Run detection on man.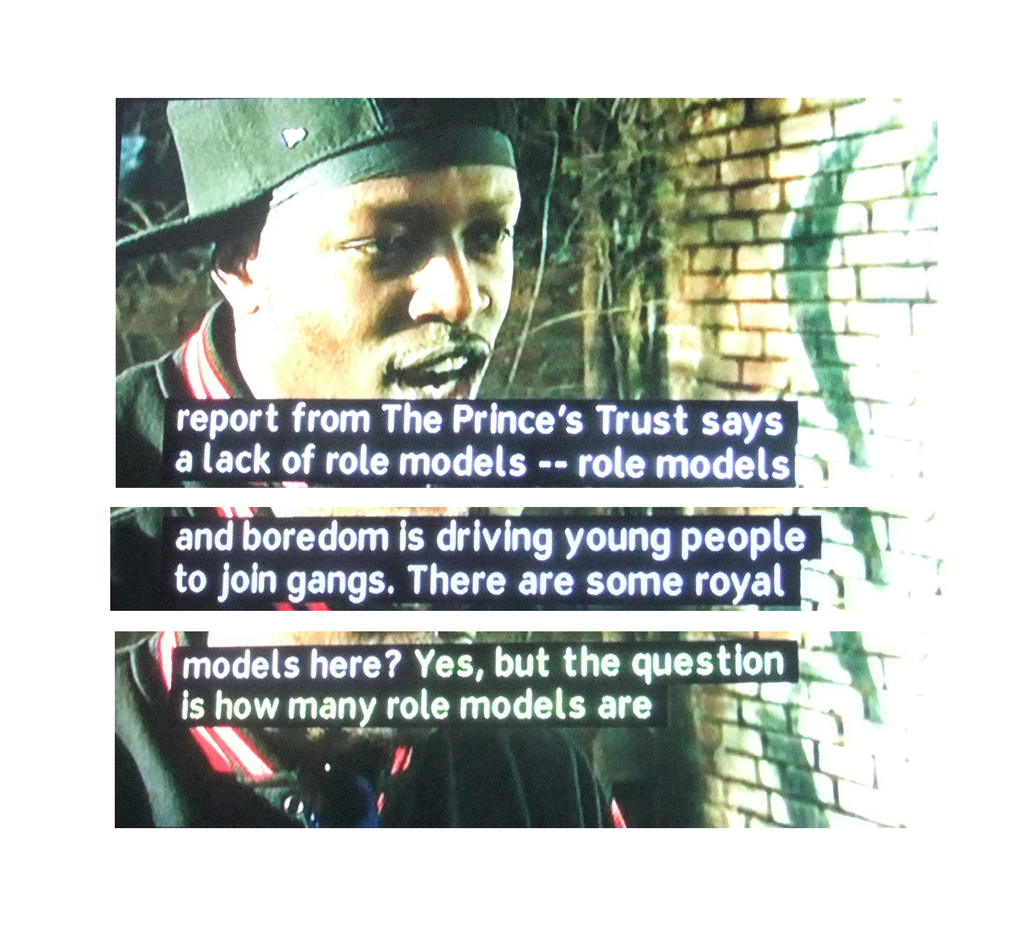
Result: <region>111, 73, 622, 831</region>.
